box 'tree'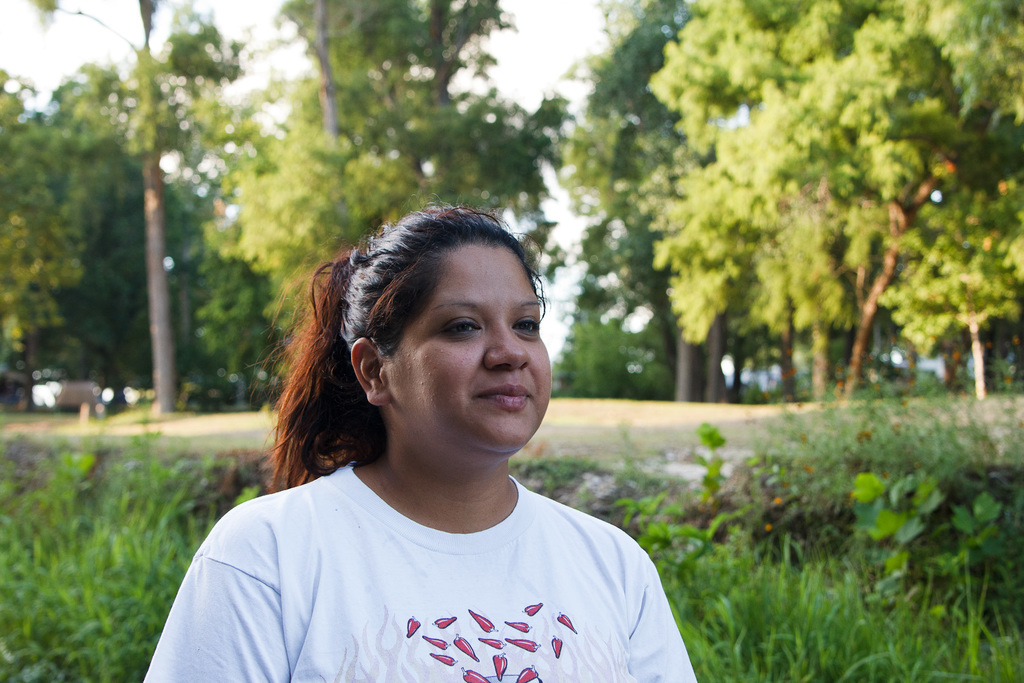
0,57,81,411
